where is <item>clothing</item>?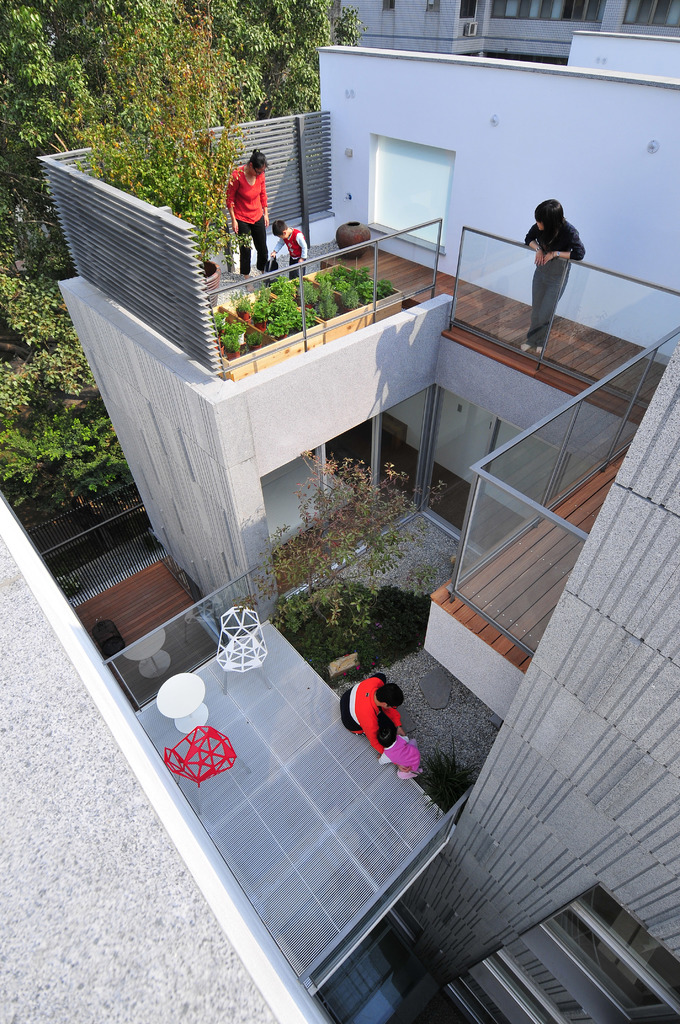
[x1=230, y1=157, x2=280, y2=264].
